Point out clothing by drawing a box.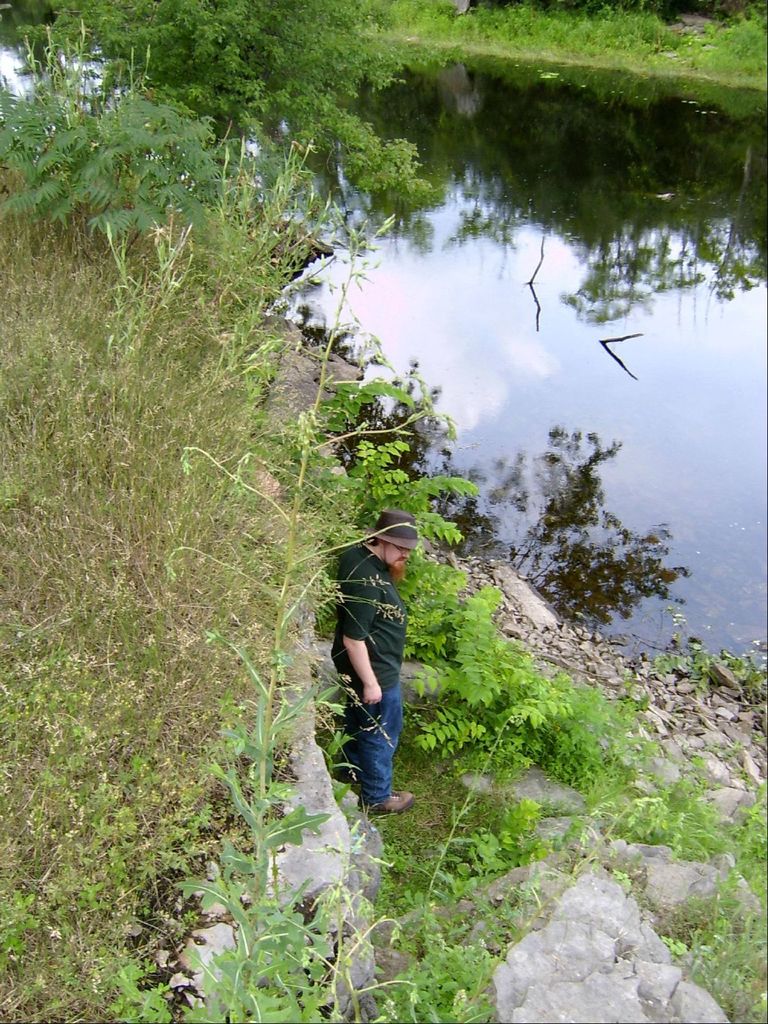
rect(326, 509, 432, 780).
